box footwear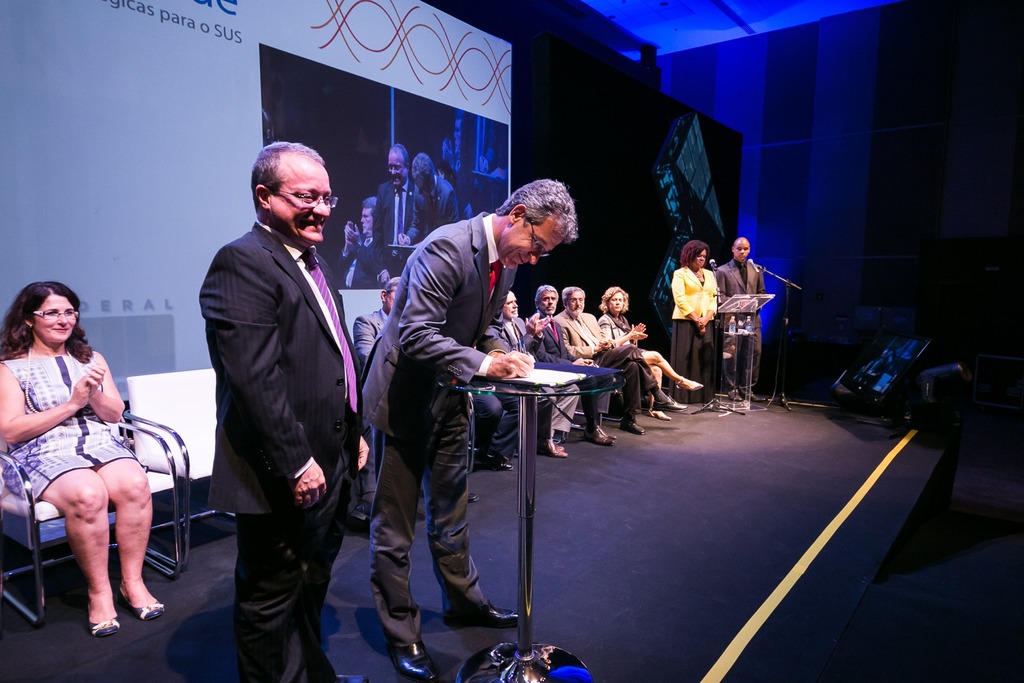
[622, 415, 644, 436]
